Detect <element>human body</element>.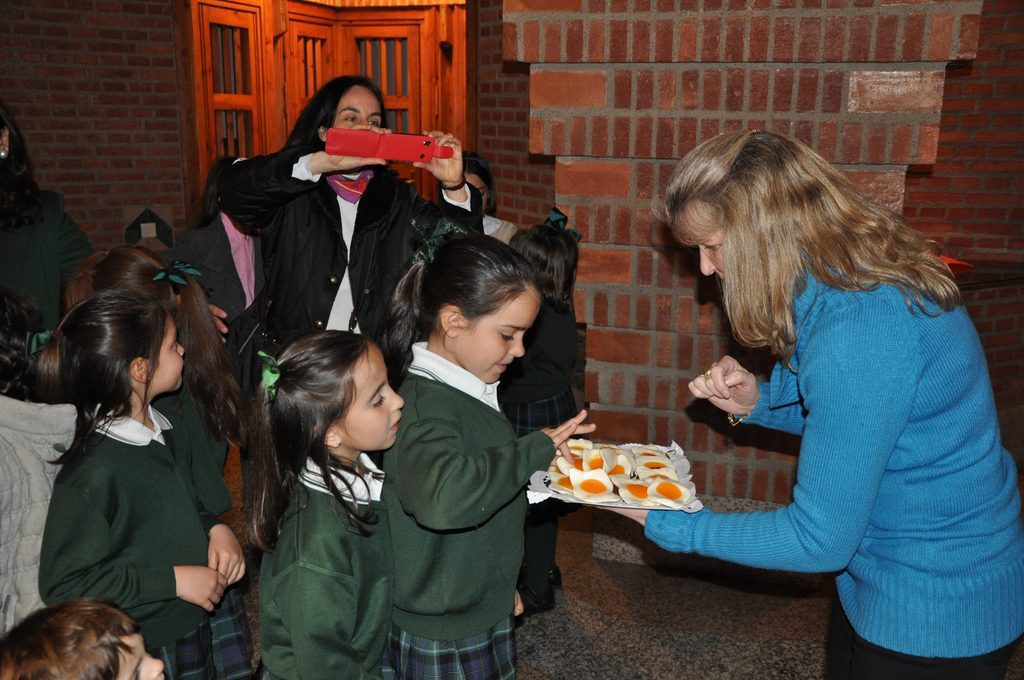
Detected at BBox(427, 140, 522, 250).
